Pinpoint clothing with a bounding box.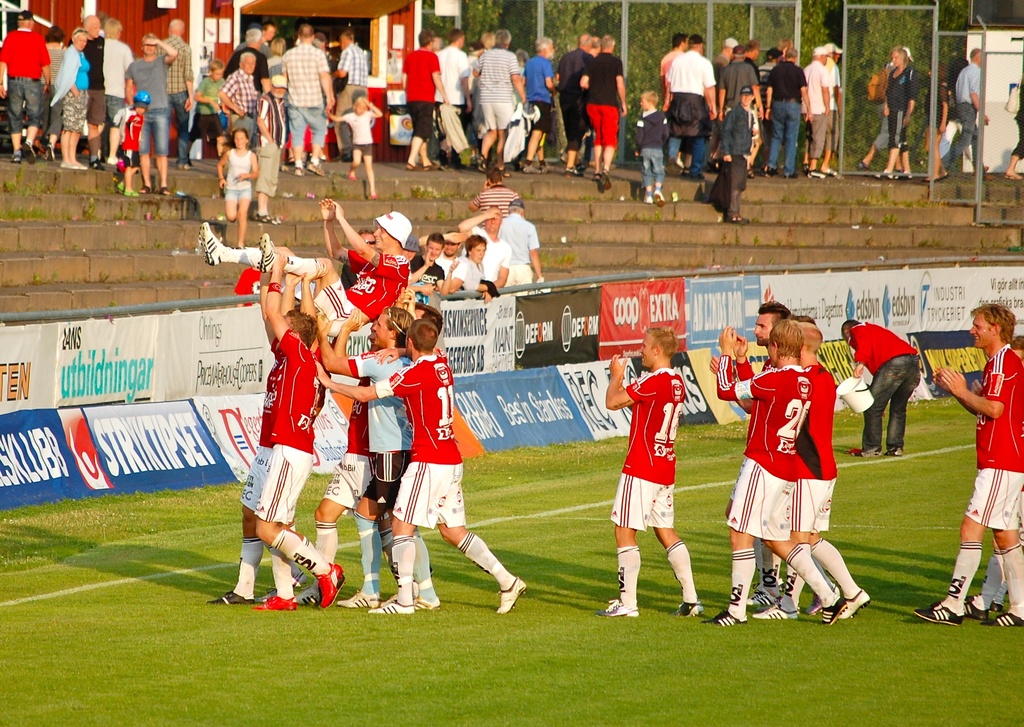
[280,42,328,113].
